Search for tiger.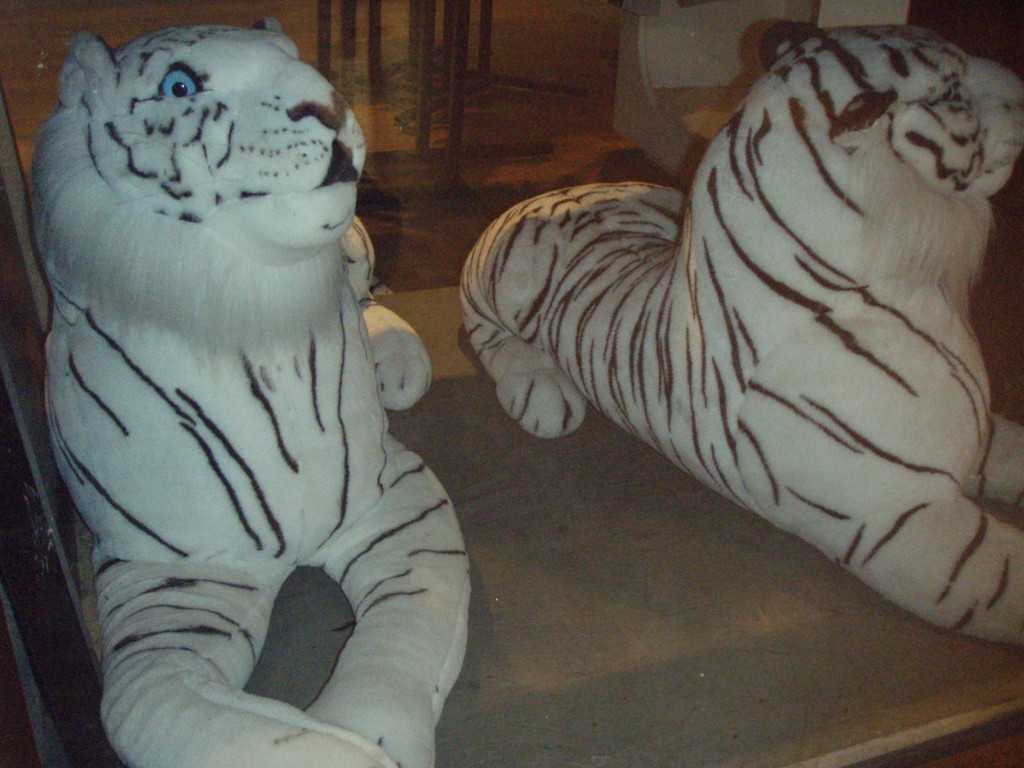
Found at 42/16/469/767.
